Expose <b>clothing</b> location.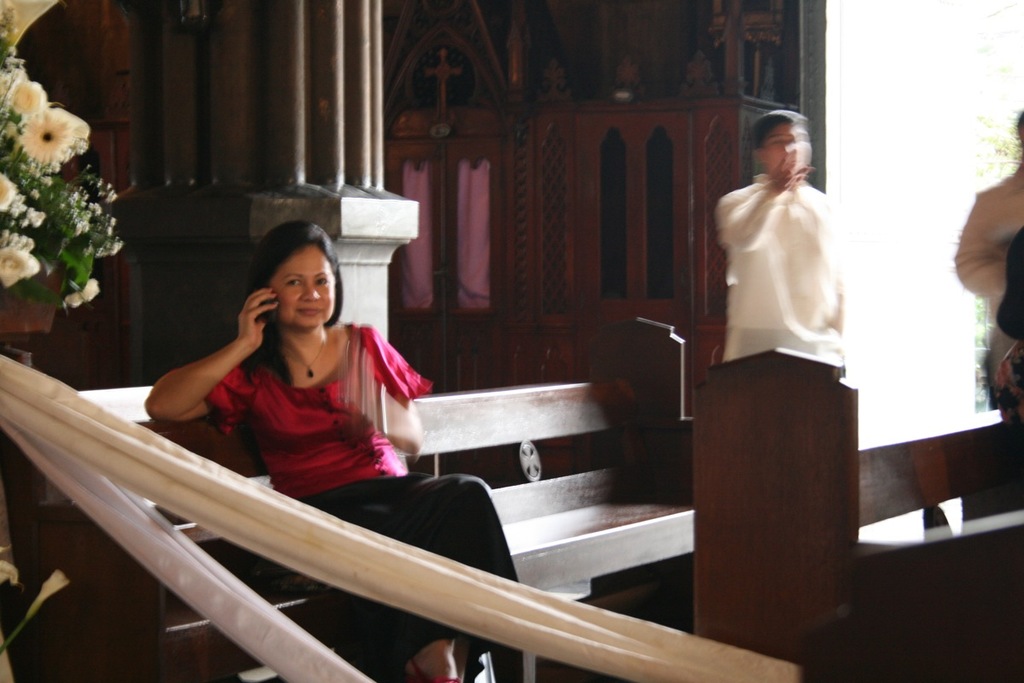
Exposed at 995, 227, 1023, 341.
